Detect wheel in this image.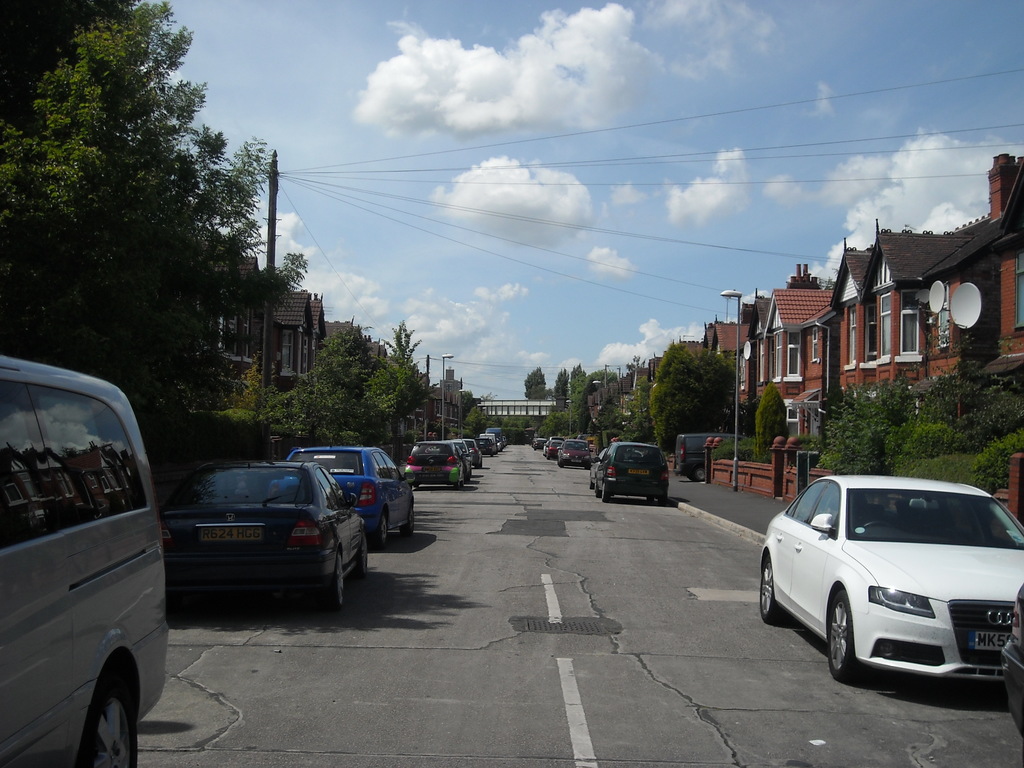
Detection: BBox(659, 492, 668, 506).
